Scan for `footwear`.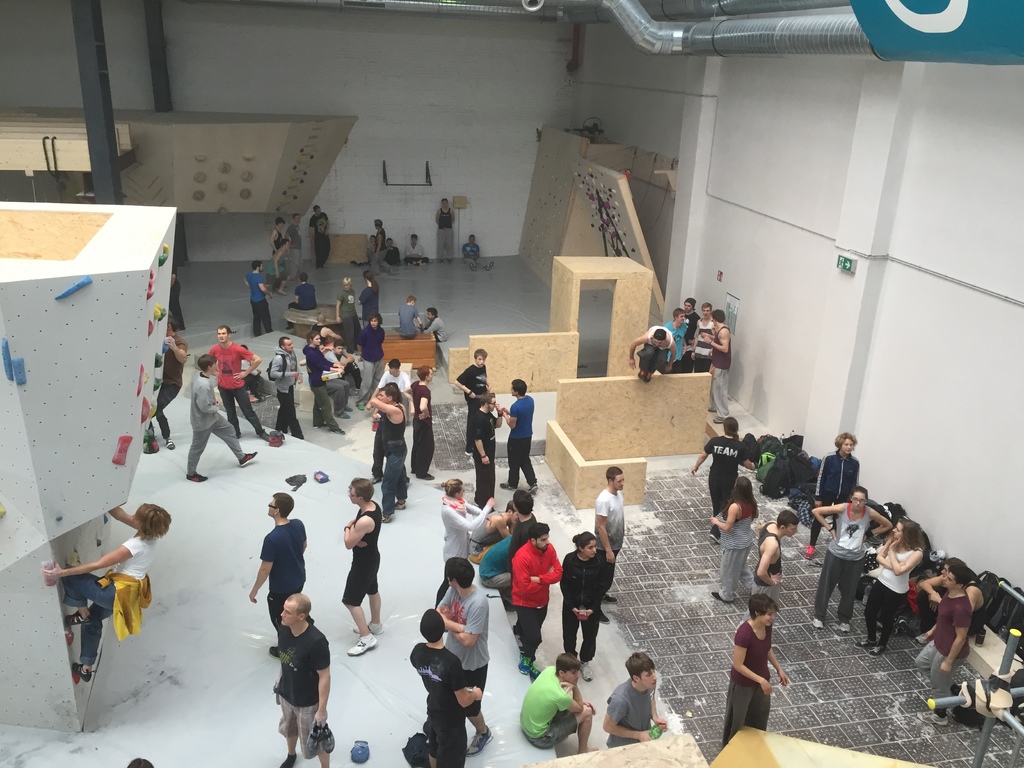
Scan result: 346/408/352/412.
